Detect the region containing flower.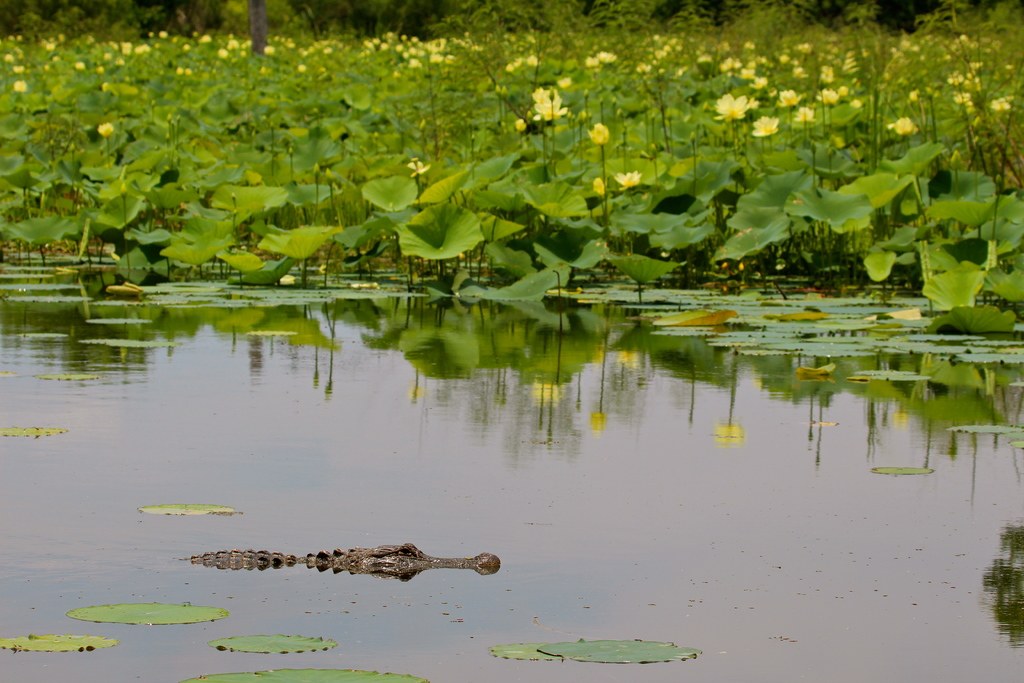
<bbox>820, 135, 849, 149</bbox>.
